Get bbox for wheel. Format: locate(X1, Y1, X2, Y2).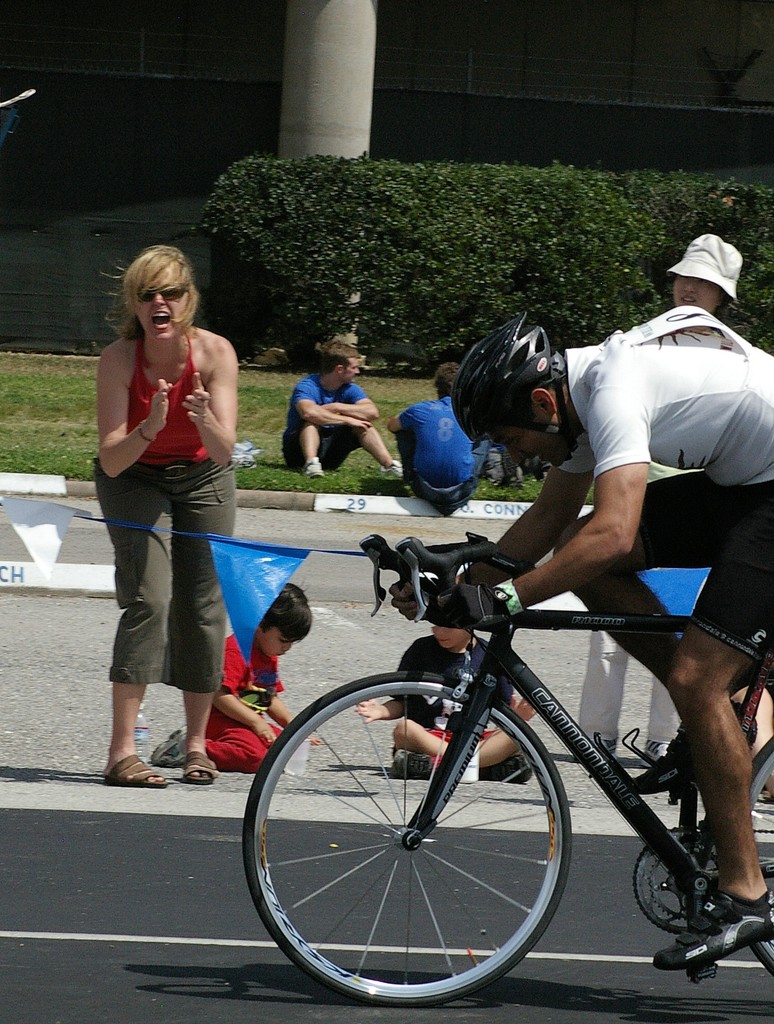
locate(752, 735, 773, 975).
